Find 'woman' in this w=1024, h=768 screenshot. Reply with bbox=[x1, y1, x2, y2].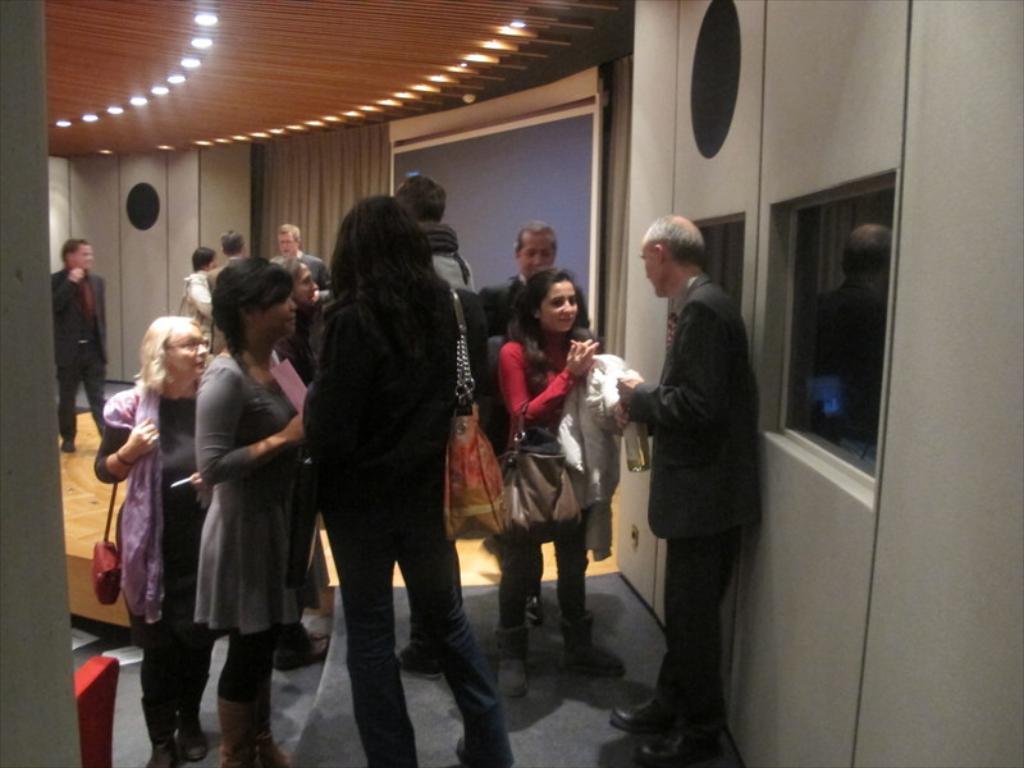
bbox=[287, 257, 319, 381].
